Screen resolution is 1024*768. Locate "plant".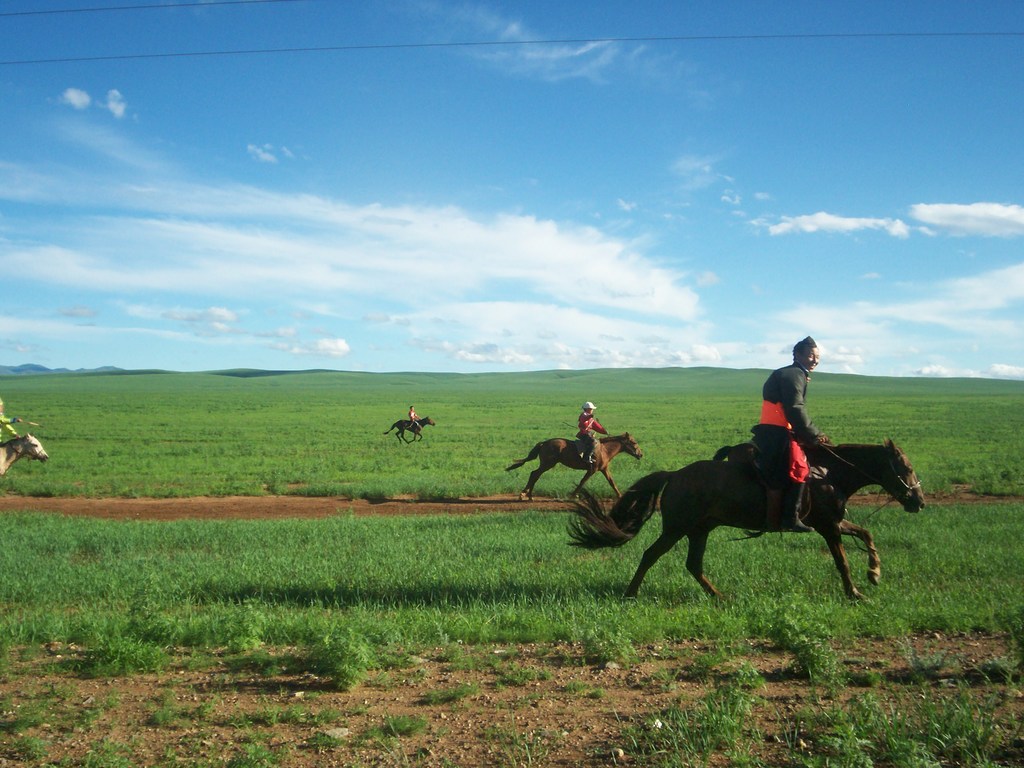
<region>187, 653, 216, 669</region>.
